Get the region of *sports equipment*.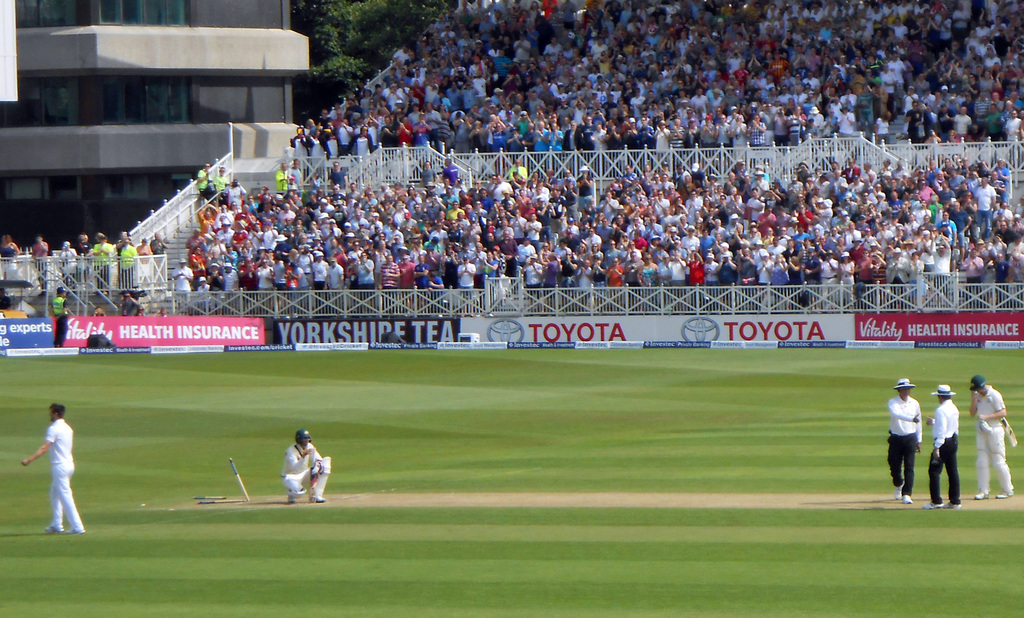
{"x1": 287, "y1": 489, "x2": 307, "y2": 500}.
